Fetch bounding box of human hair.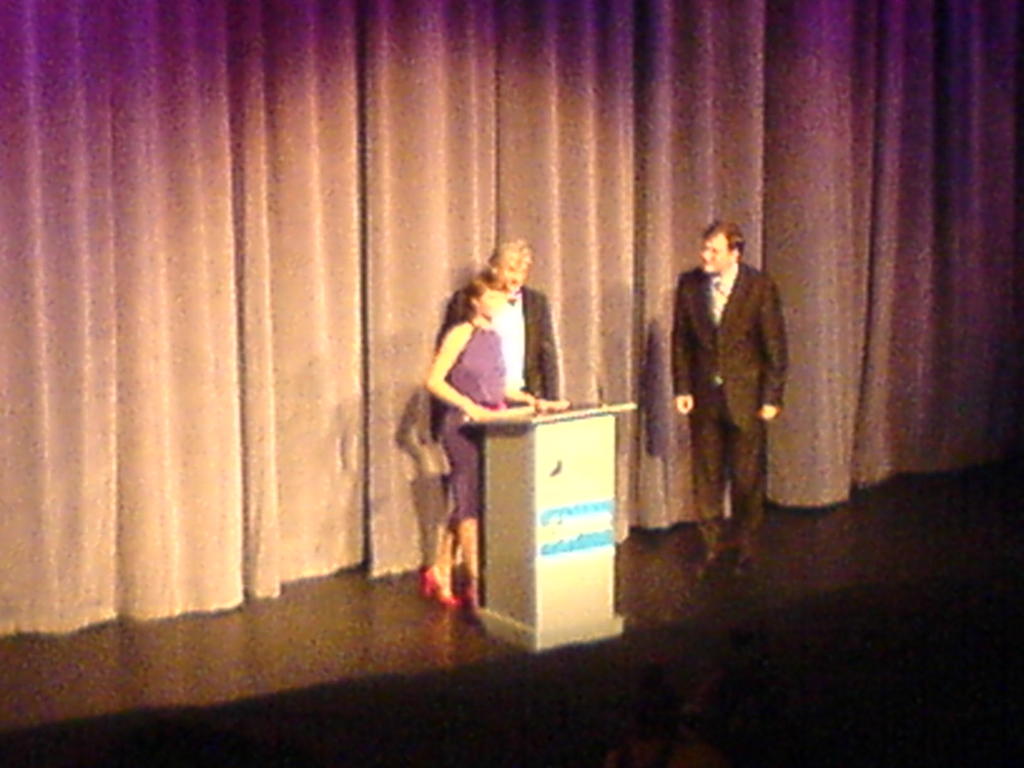
Bbox: (702, 211, 744, 257).
